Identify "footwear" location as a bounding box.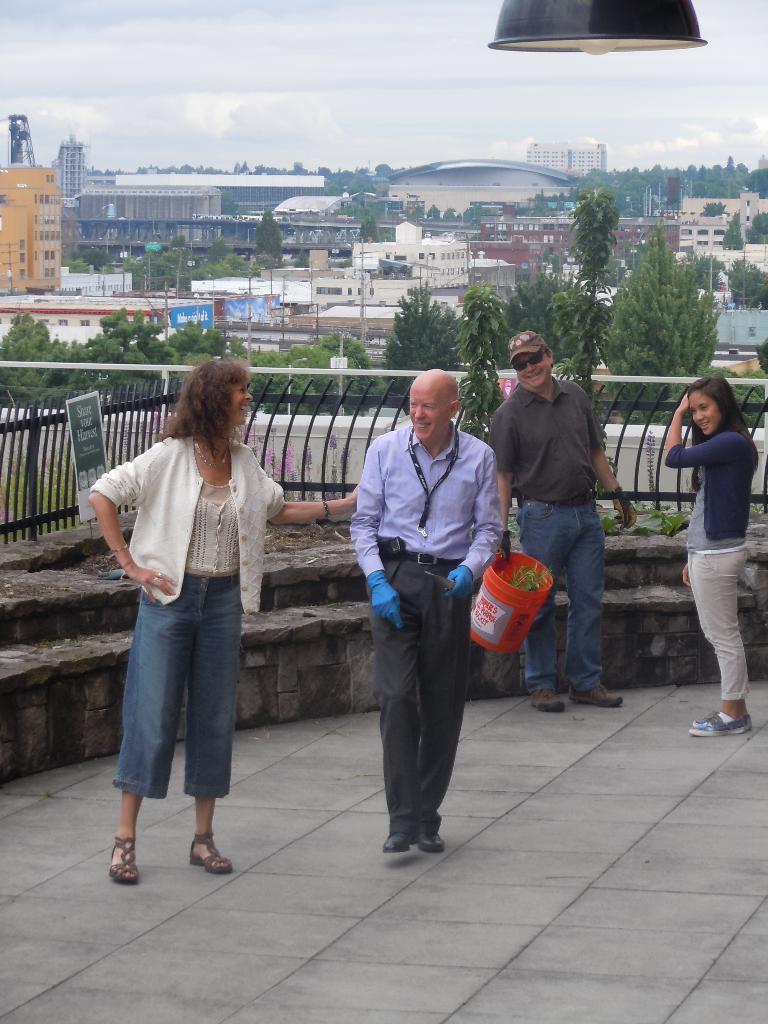
<bbox>419, 827, 447, 855</bbox>.
